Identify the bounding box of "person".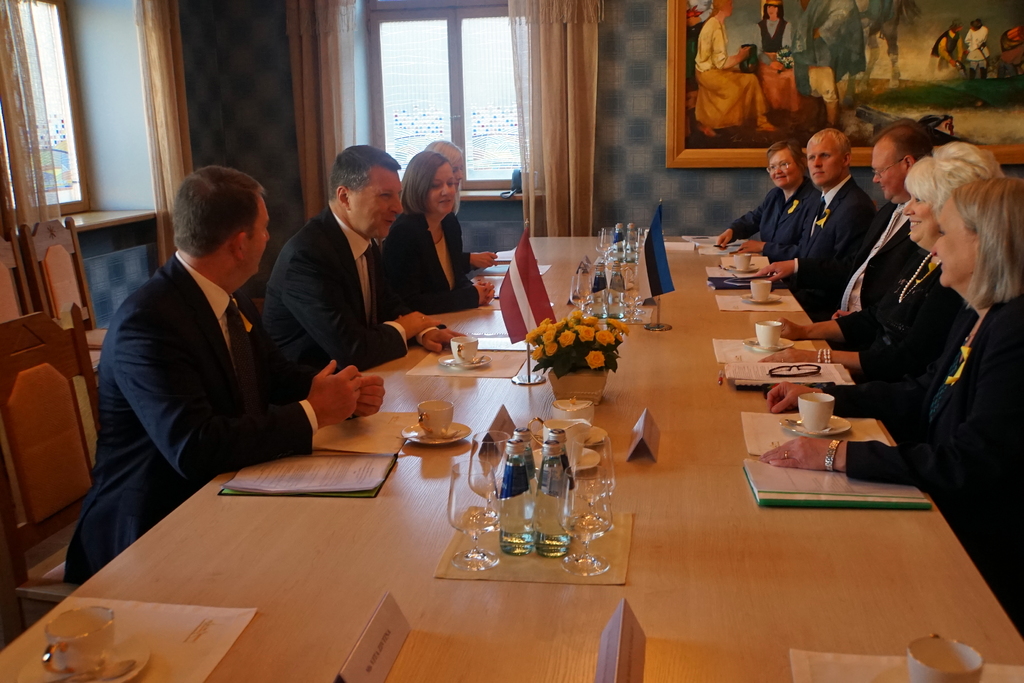
[x1=62, y1=169, x2=387, y2=585].
